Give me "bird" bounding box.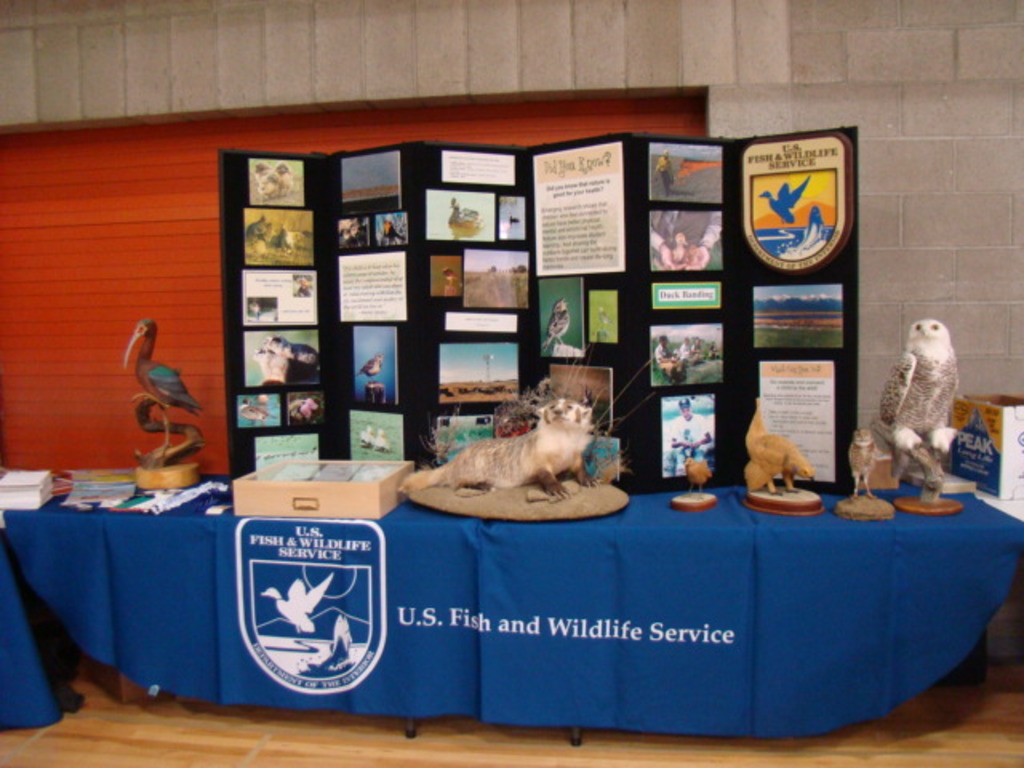
(870,301,976,494).
